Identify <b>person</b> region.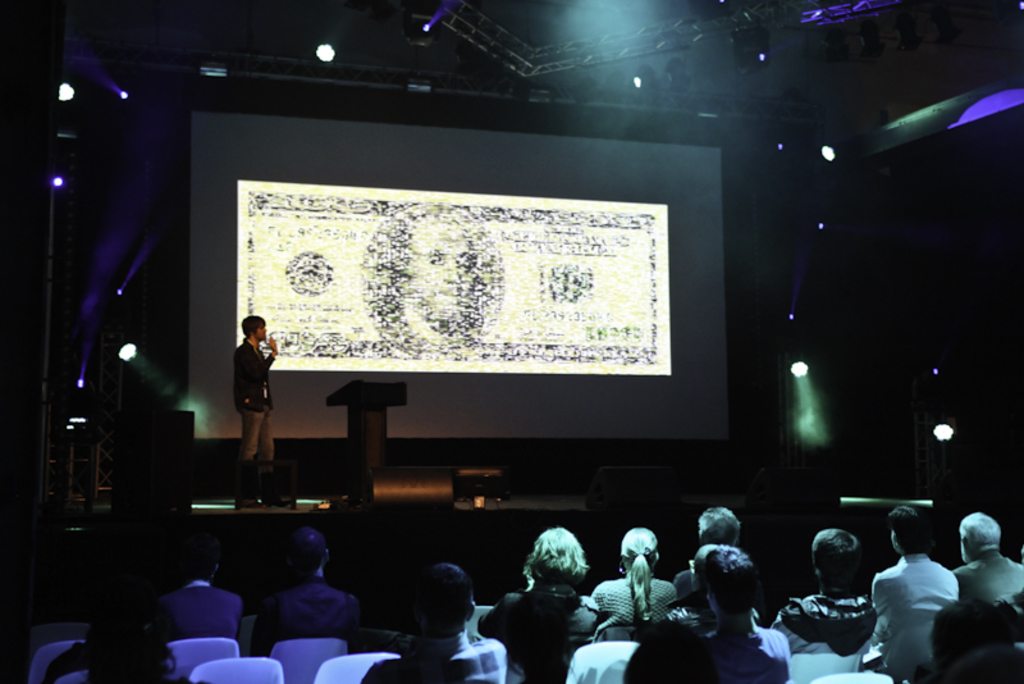
Region: [x1=78, y1=596, x2=175, y2=683].
